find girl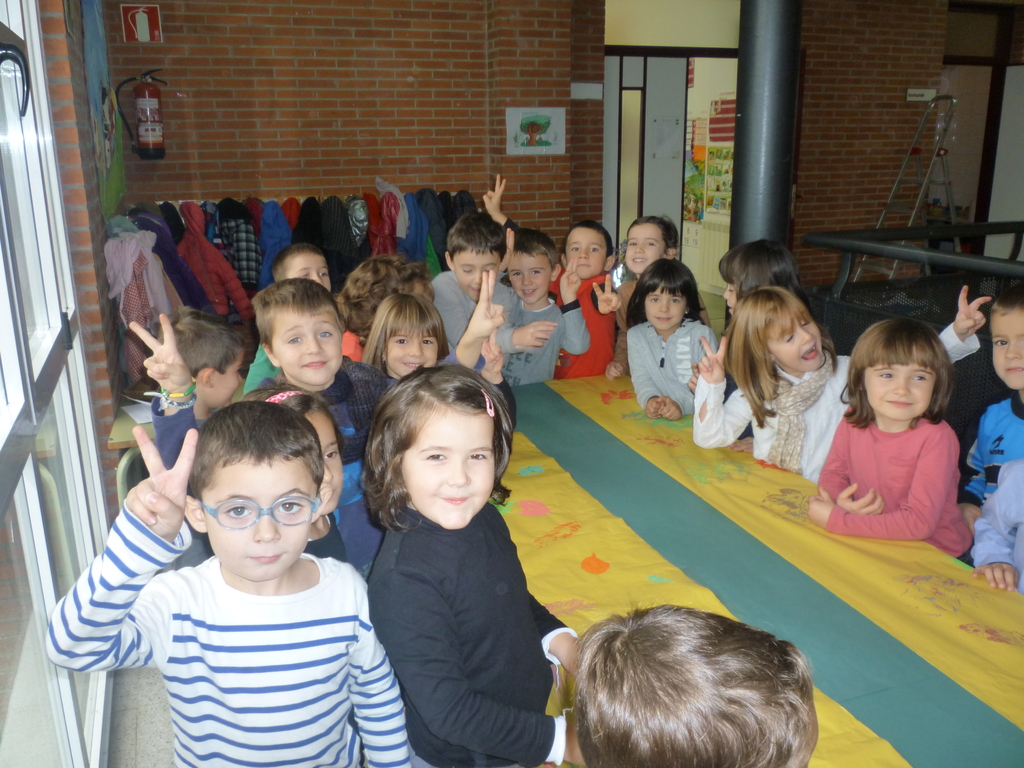
<box>808,319,975,565</box>
